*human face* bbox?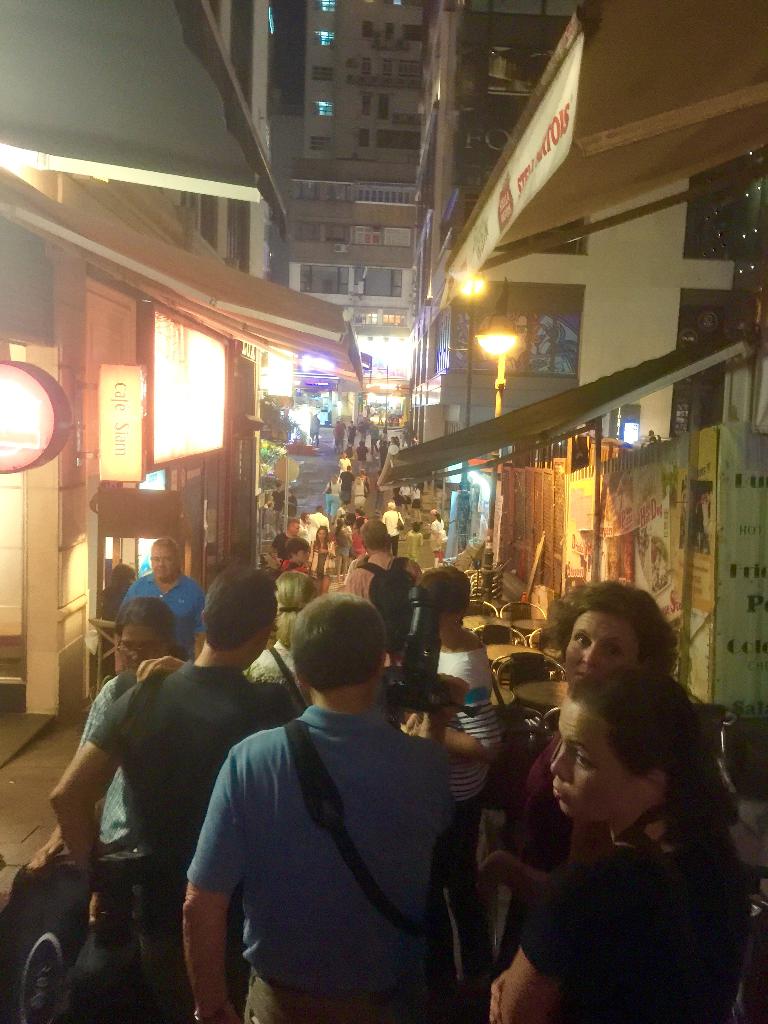
(left=544, top=698, right=636, bottom=826)
